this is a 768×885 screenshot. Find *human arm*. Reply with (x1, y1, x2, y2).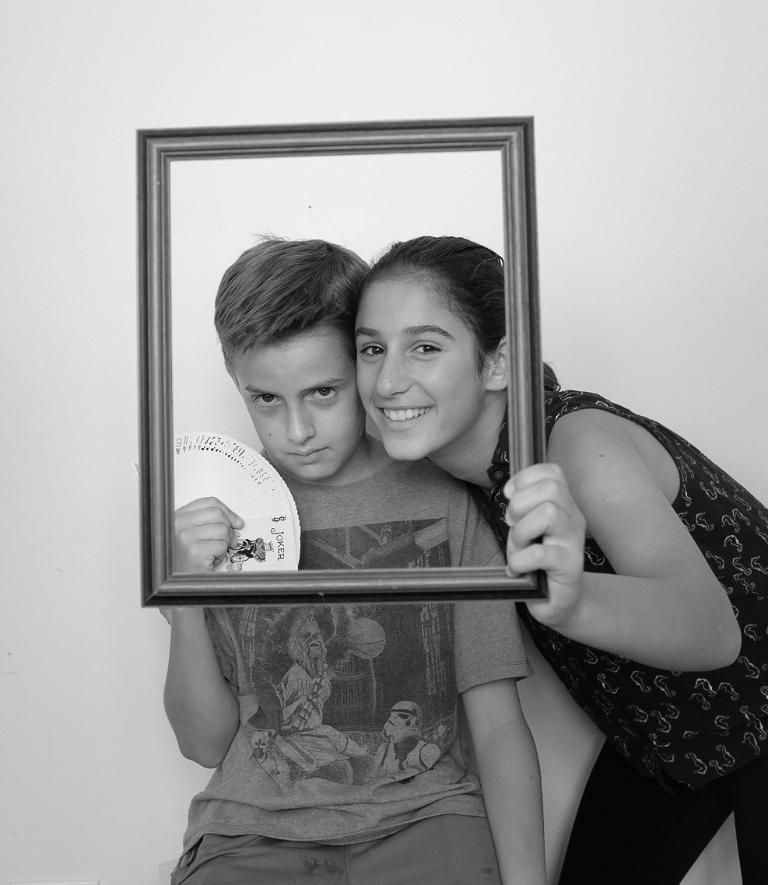
(160, 493, 243, 768).
